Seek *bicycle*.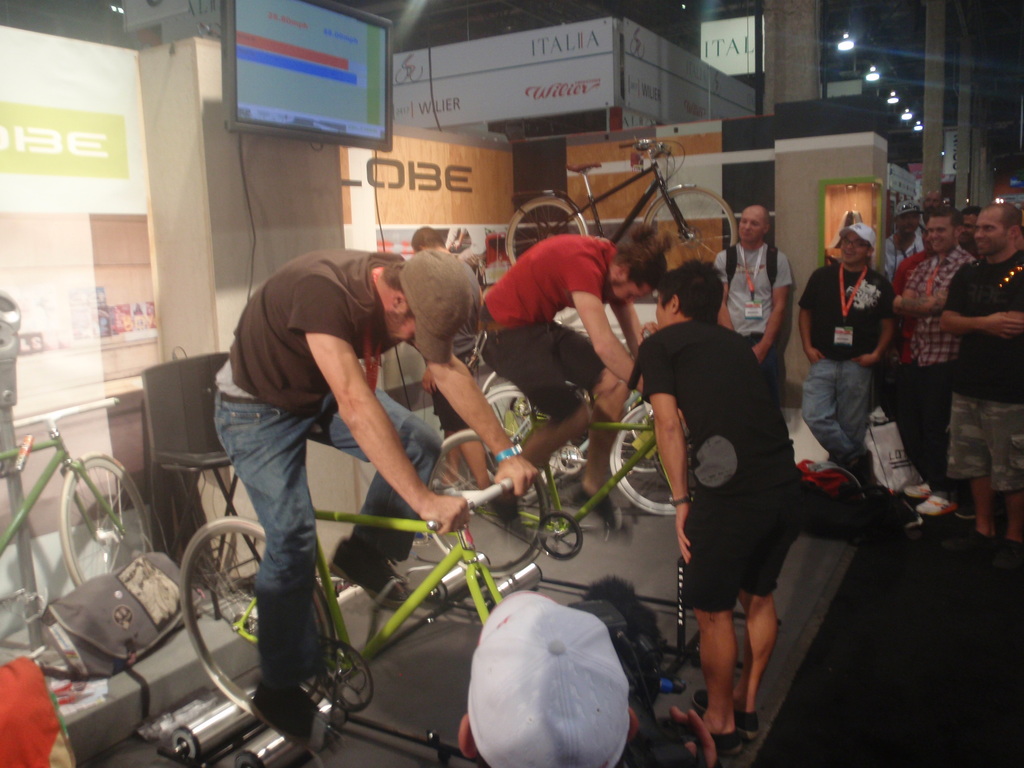
bbox(0, 395, 155, 601).
